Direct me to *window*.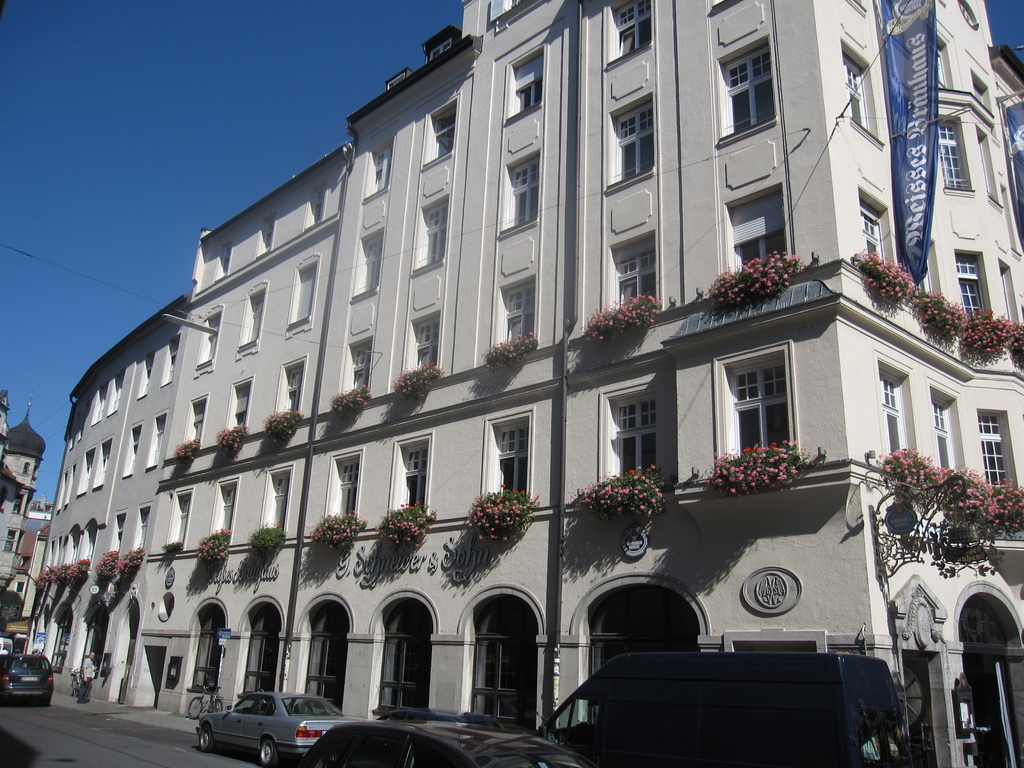
Direction: 168, 481, 194, 560.
